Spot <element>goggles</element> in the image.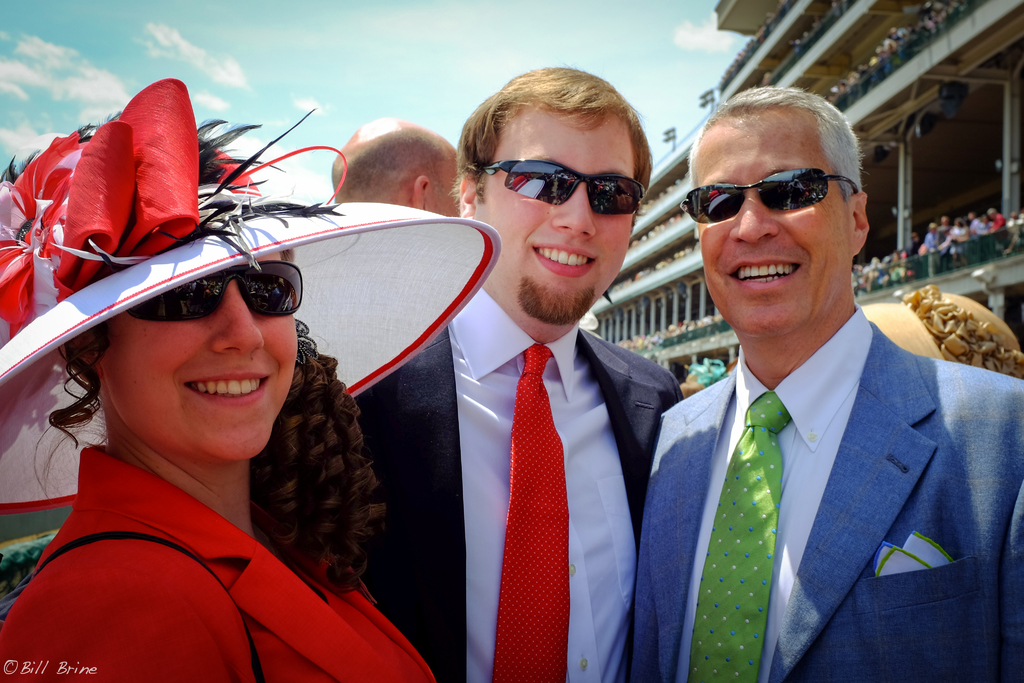
<element>goggles</element> found at 484 147 648 209.
